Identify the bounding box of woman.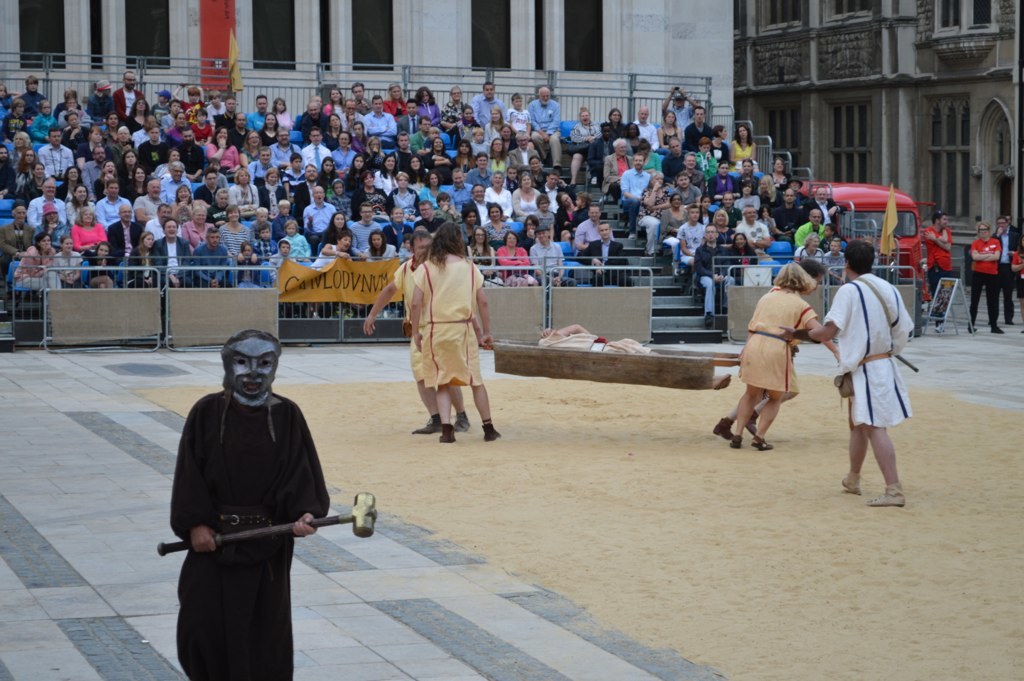
x1=73, y1=182, x2=94, y2=226.
